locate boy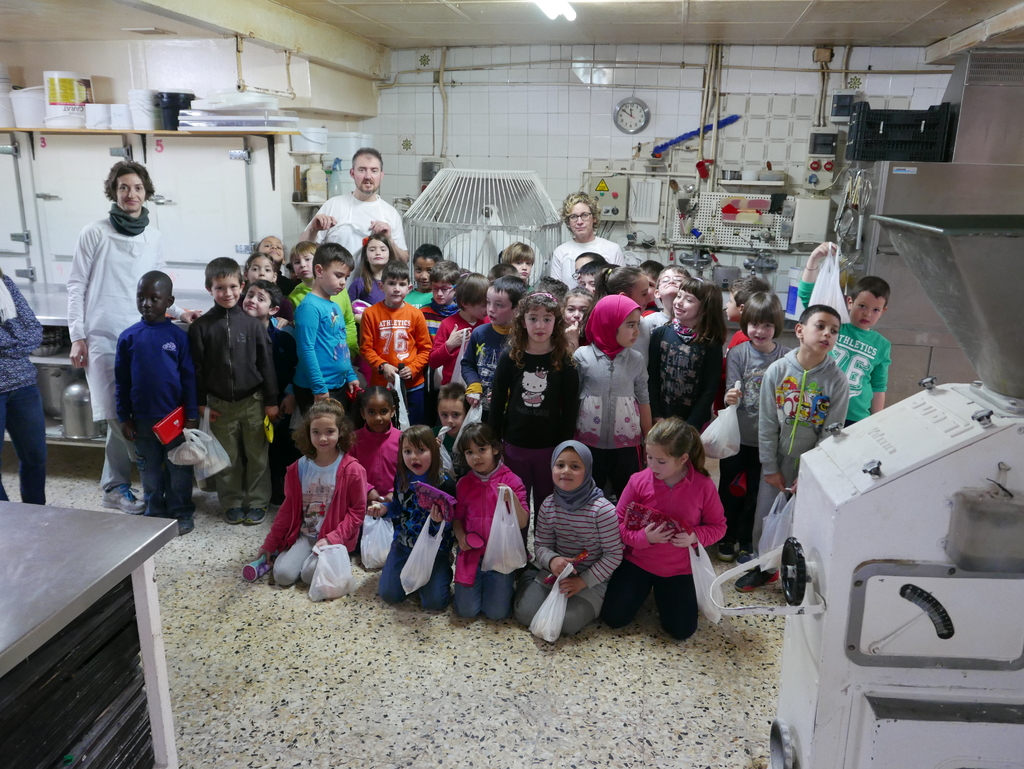
locate(420, 259, 461, 426)
